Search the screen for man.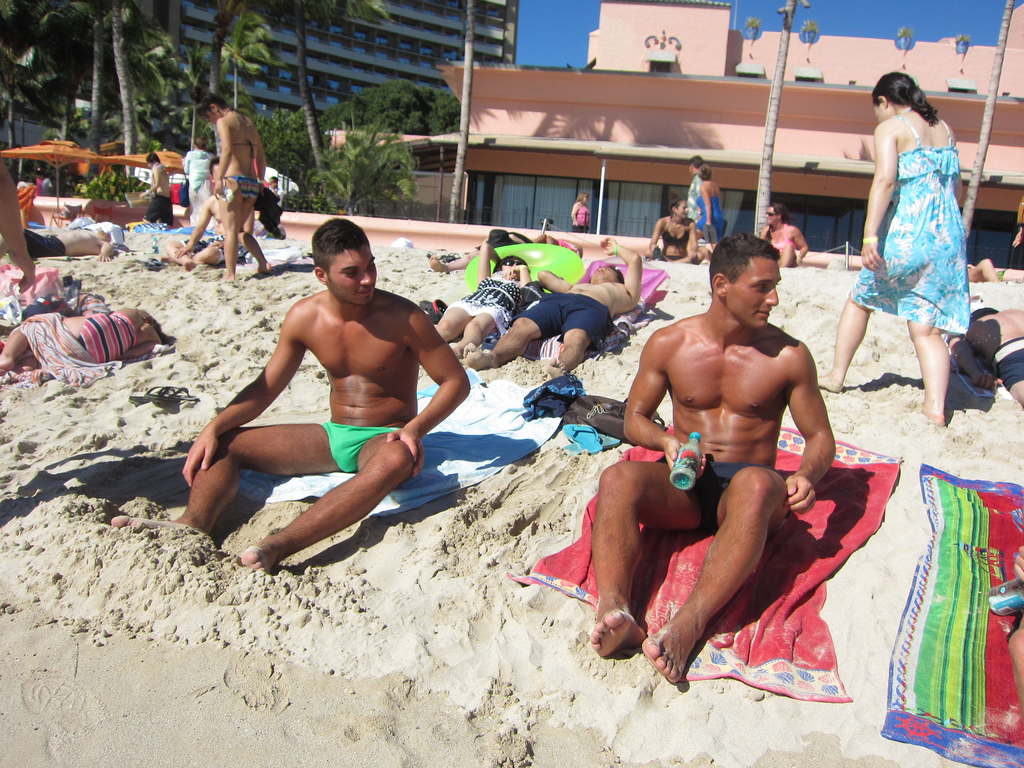
Found at <region>949, 302, 1023, 413</region>.
